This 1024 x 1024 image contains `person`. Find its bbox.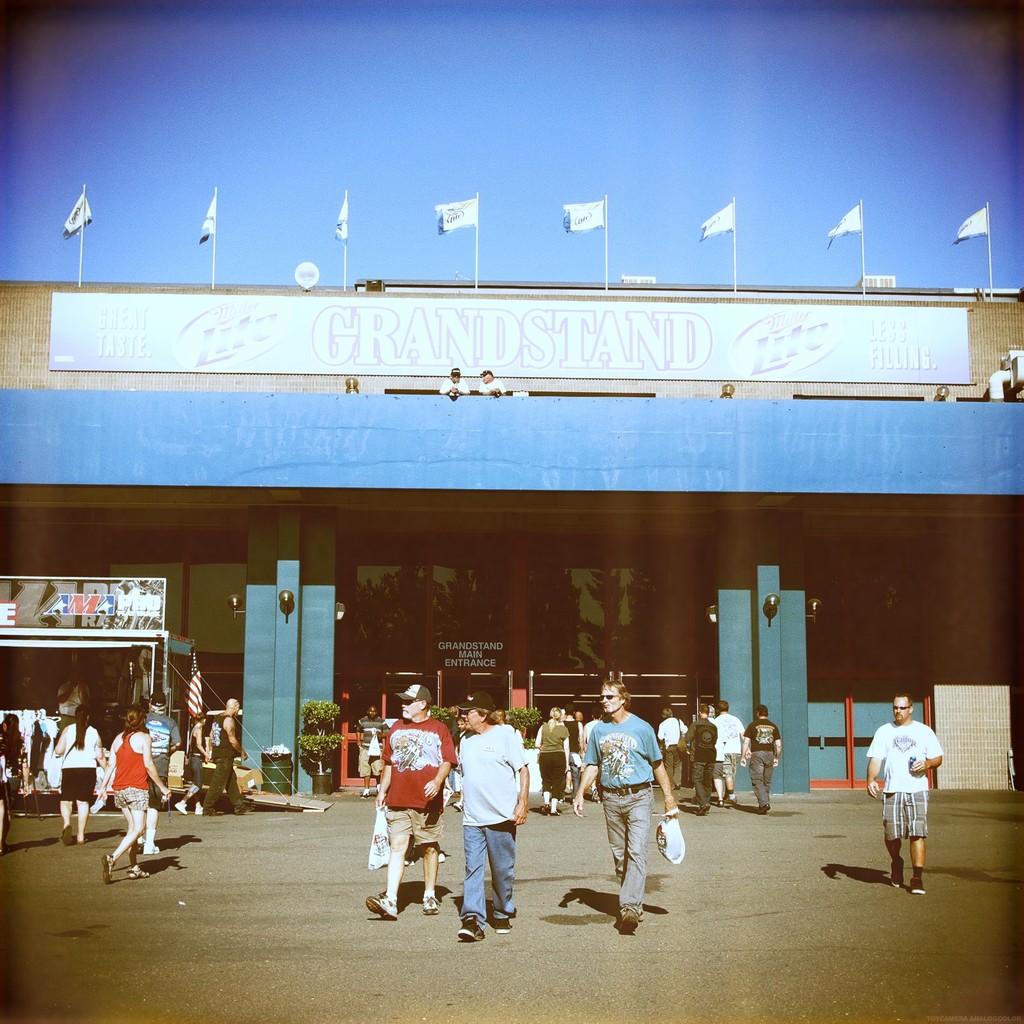
detection(735, 700, 788, 812).
